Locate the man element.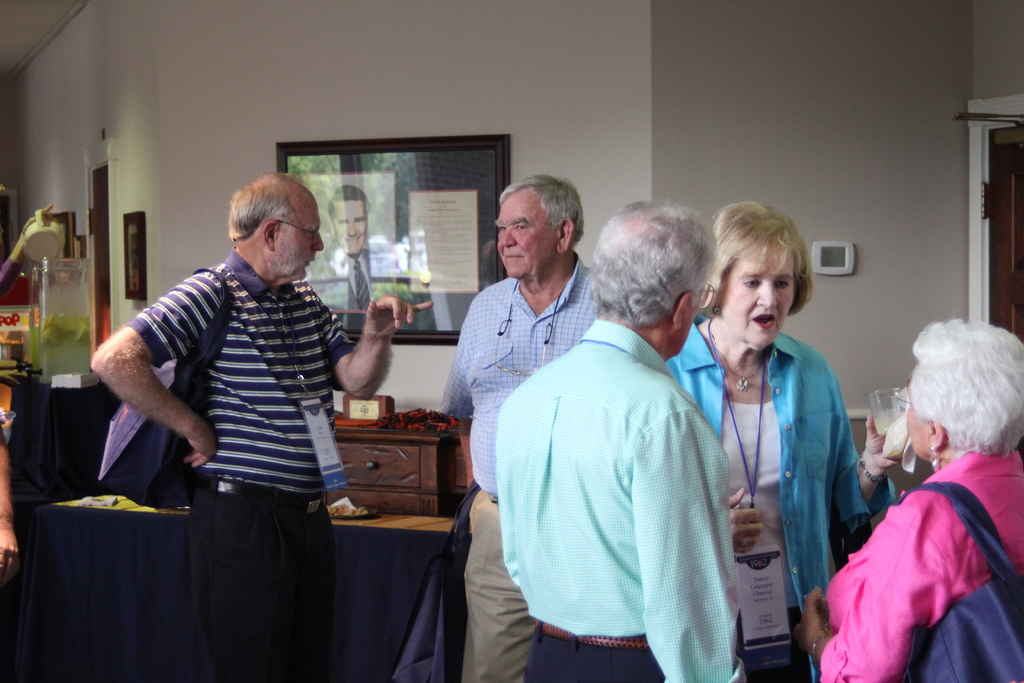
Element bbox: crop(84, 169, 441, 682).
